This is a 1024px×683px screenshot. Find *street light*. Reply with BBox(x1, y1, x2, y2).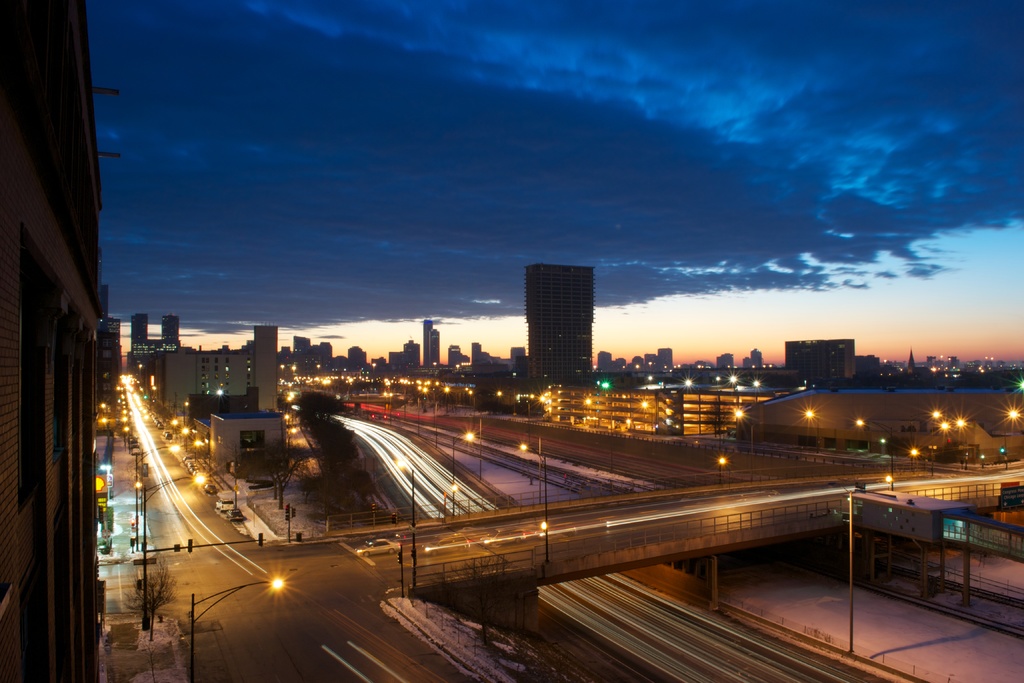
BBox(448, 425, 477, 525).
